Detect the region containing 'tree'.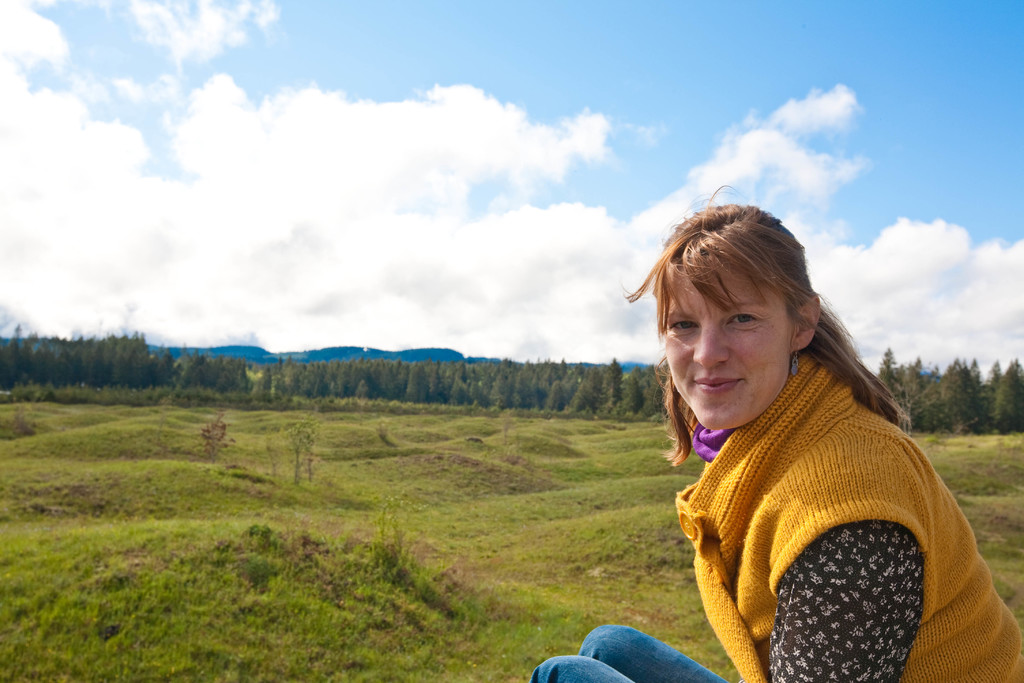
region(637, 366, 662, 419).
